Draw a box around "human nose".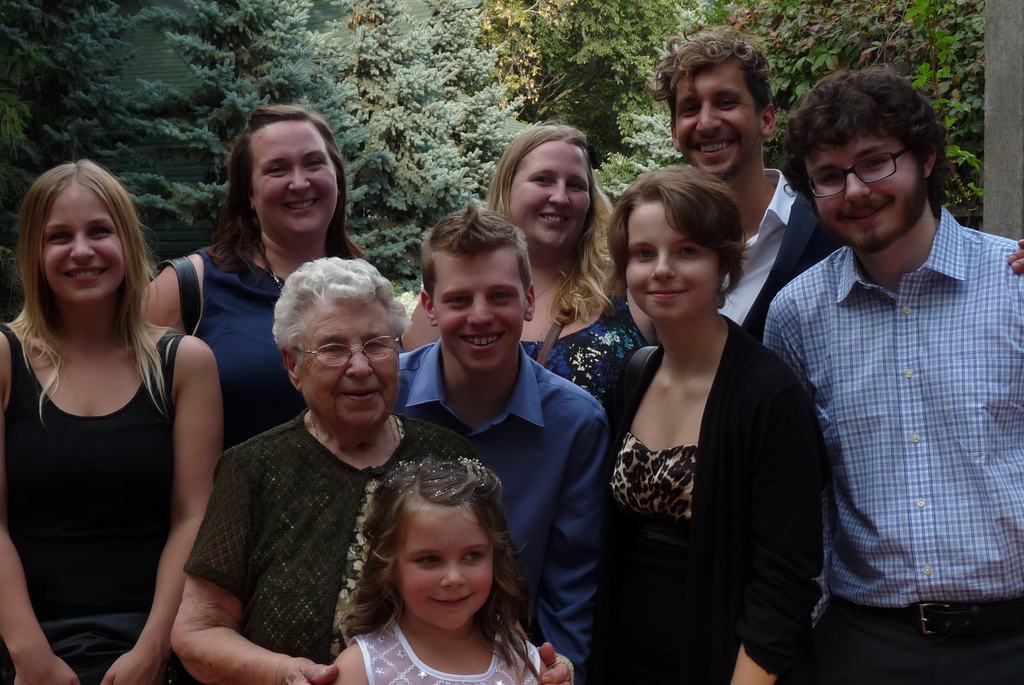
550/179/572/209.
